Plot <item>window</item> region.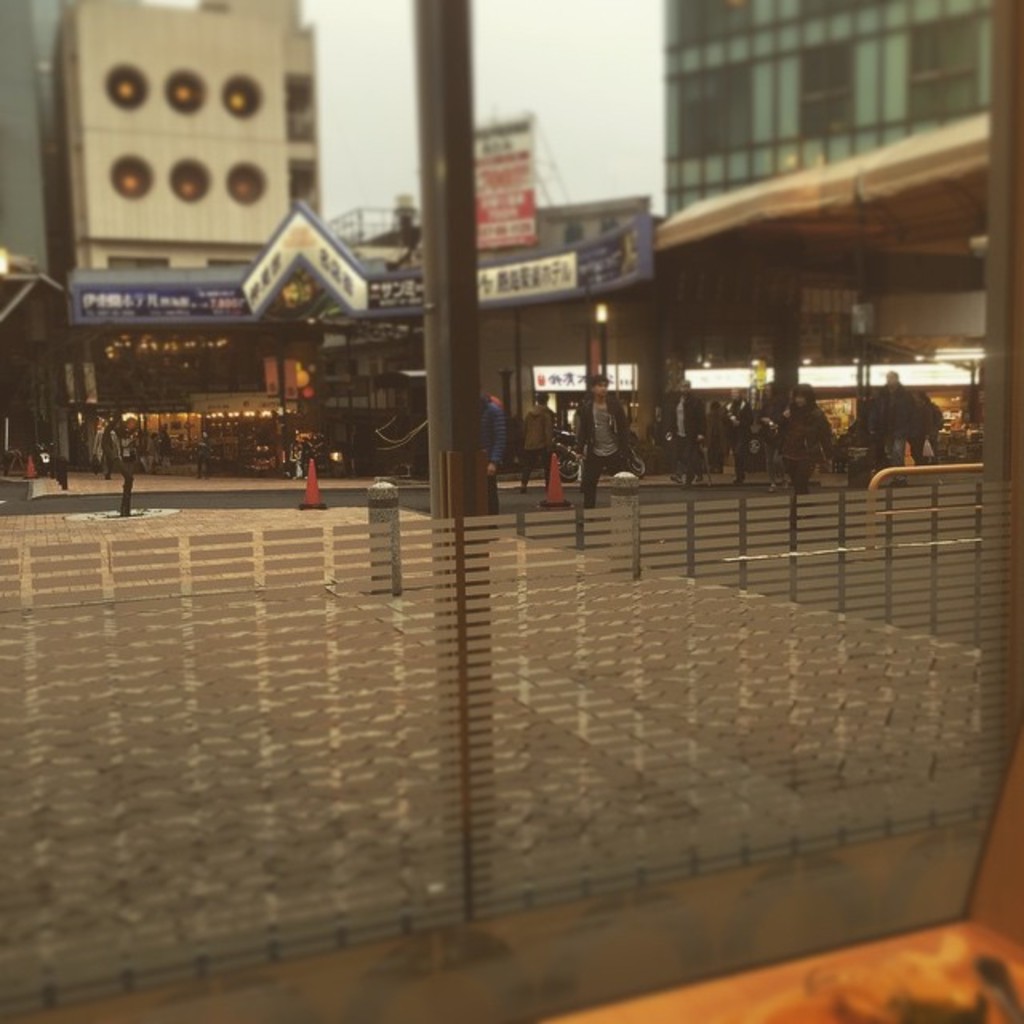
Plotted at (162,147,216,211).
